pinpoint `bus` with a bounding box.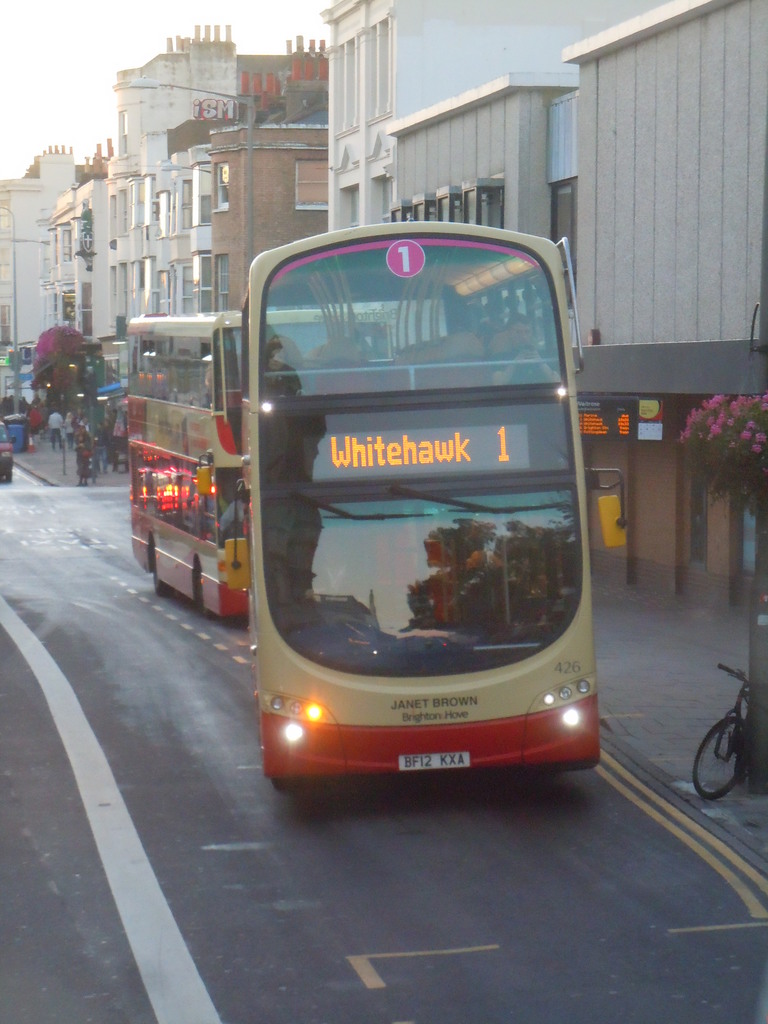
(x1=124, y1=303, x2=394, y2=621).
